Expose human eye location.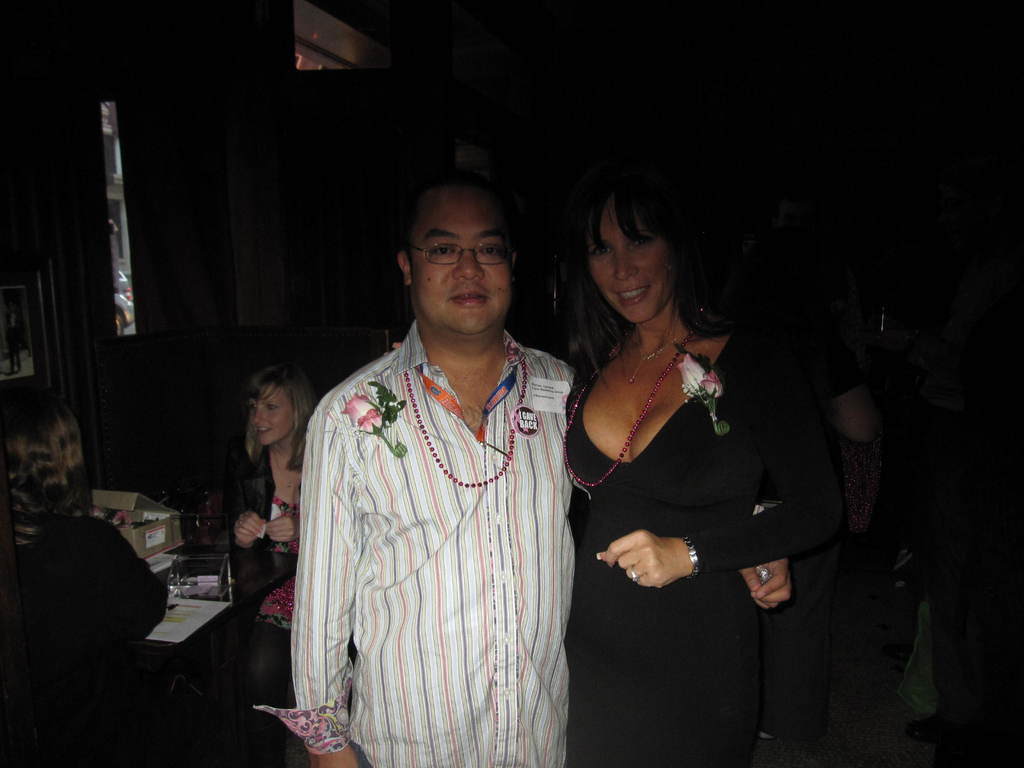
Exposed at x1=477, y1=243, x2=501, y2=258.
